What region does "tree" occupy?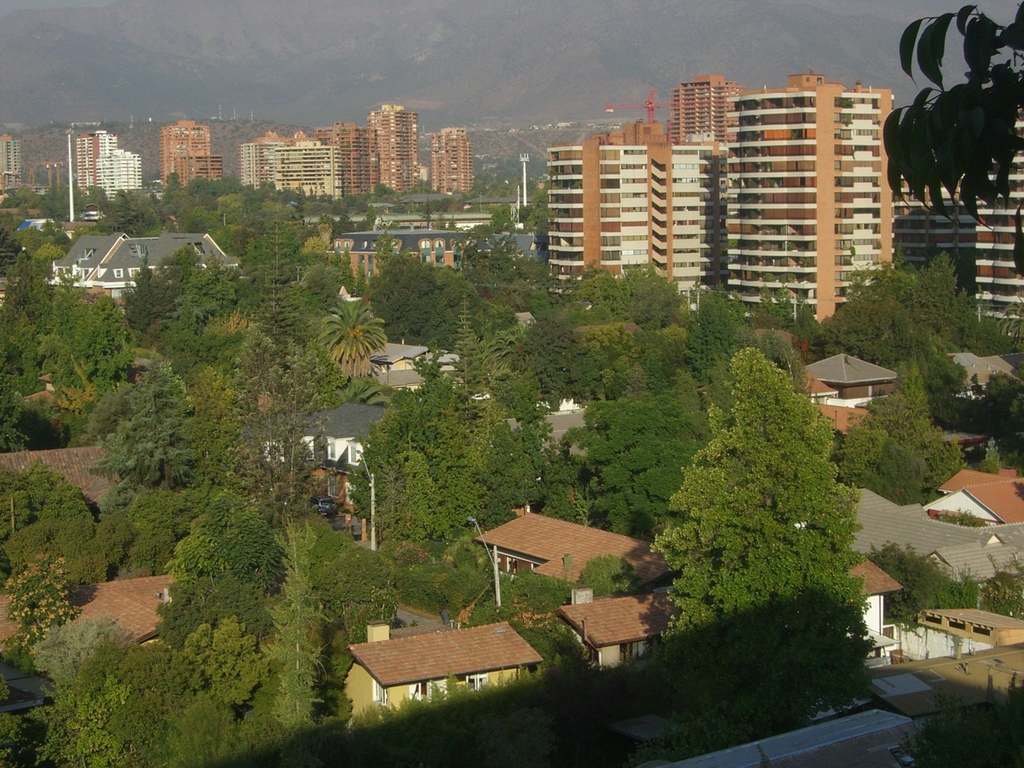
[881, 0, 1023, 282].
